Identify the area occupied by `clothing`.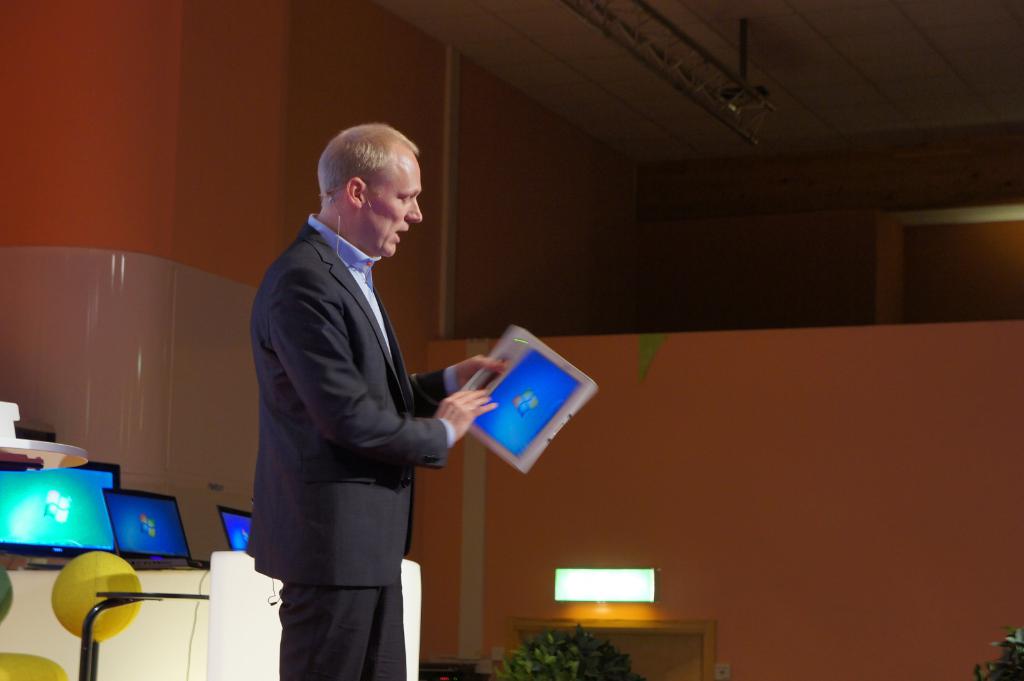
Area: (241, 212, 462, 680).
